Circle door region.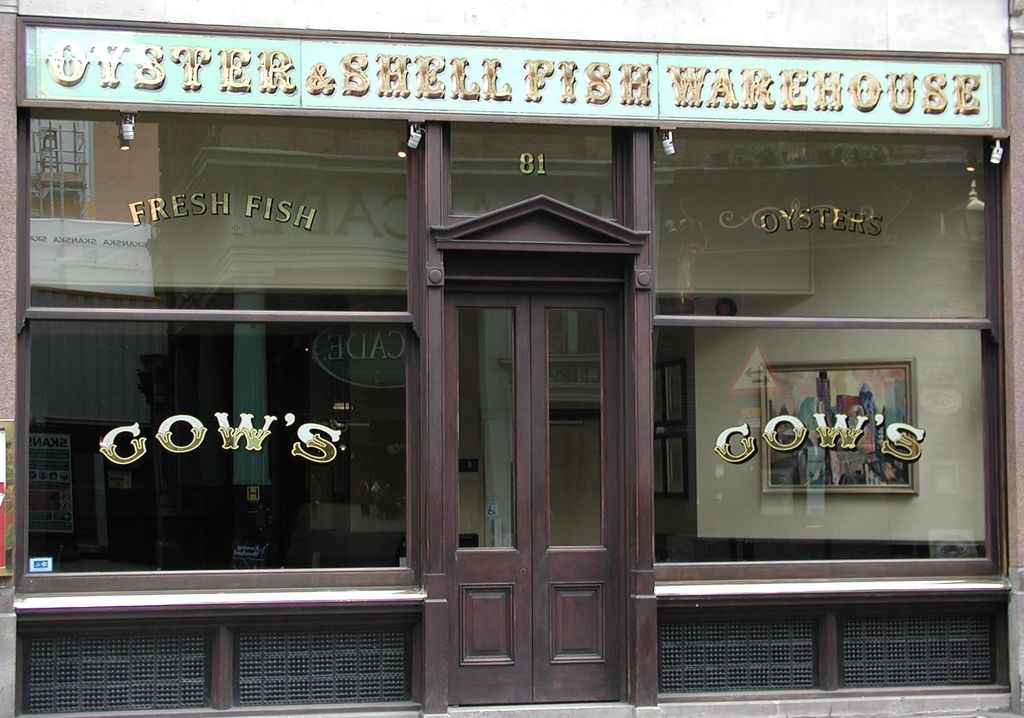
Region: <box>460,295,621,708</box>.
